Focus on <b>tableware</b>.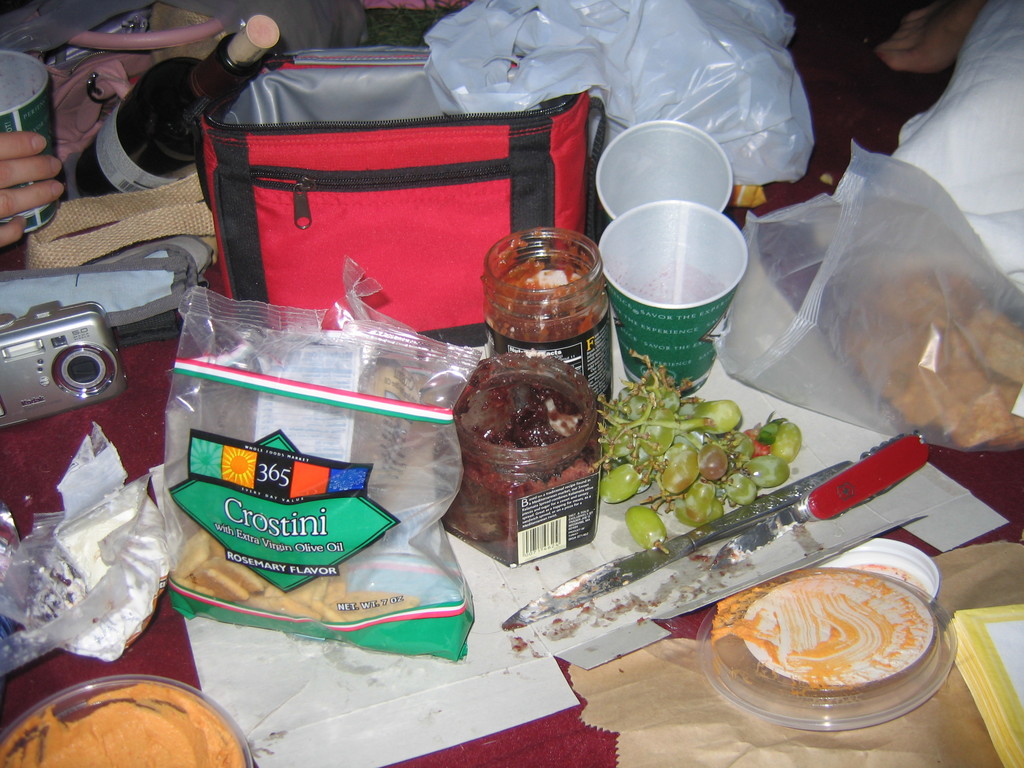
Focused at crop(605, 188, 756, 395).
